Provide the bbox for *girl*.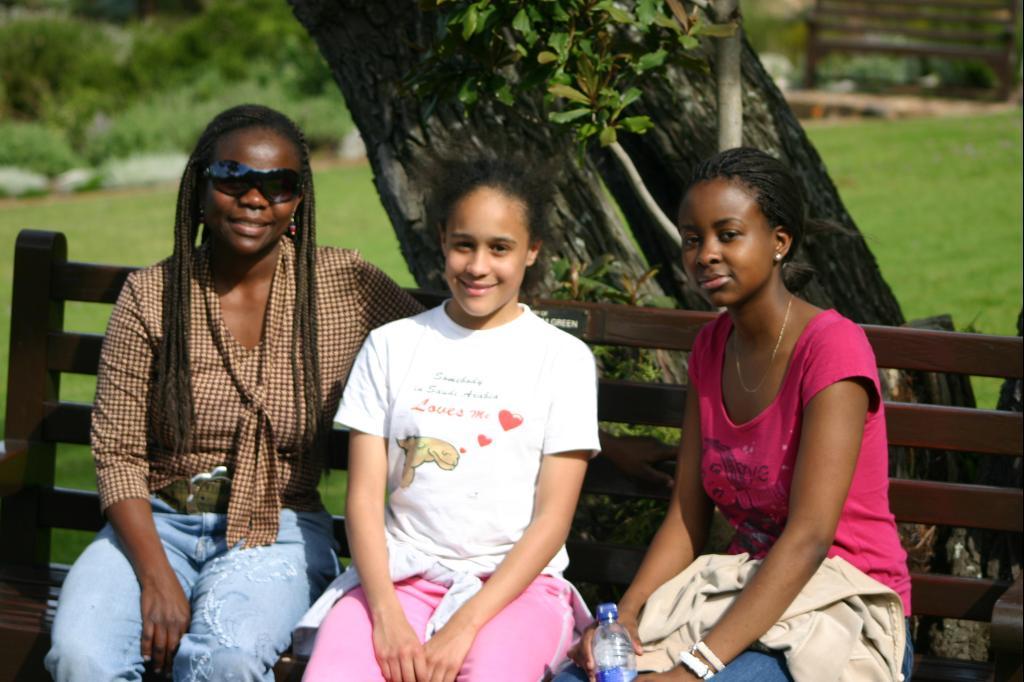
{"left": 576, "top": 147, "right": 911, "bottom": 681}.
